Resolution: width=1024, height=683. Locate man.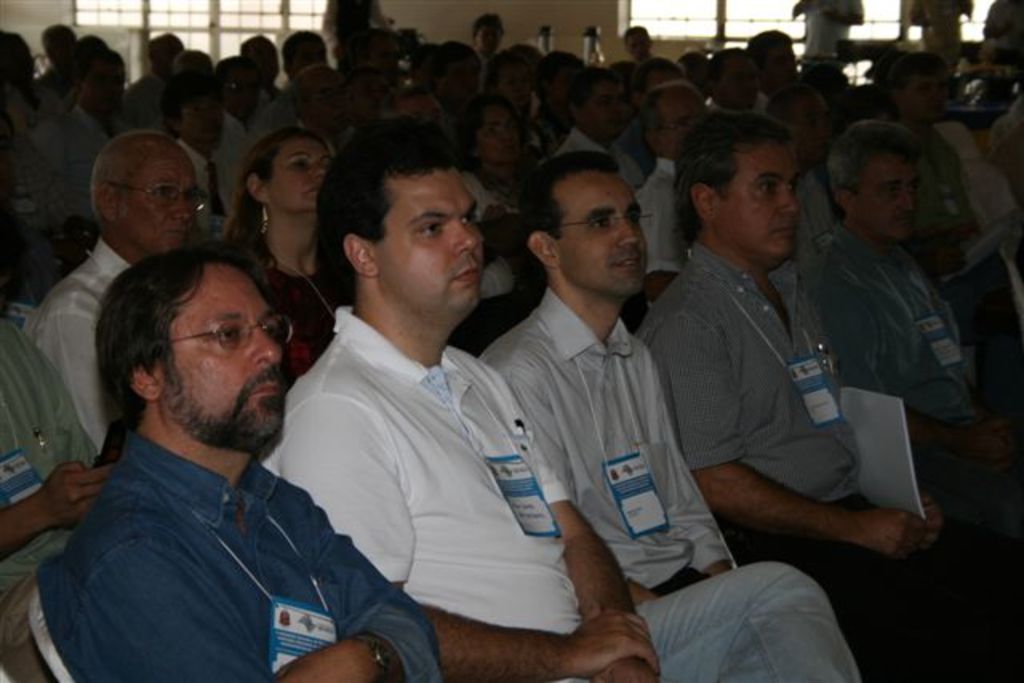
left=982, top=0, right=1022, bottom=64.
